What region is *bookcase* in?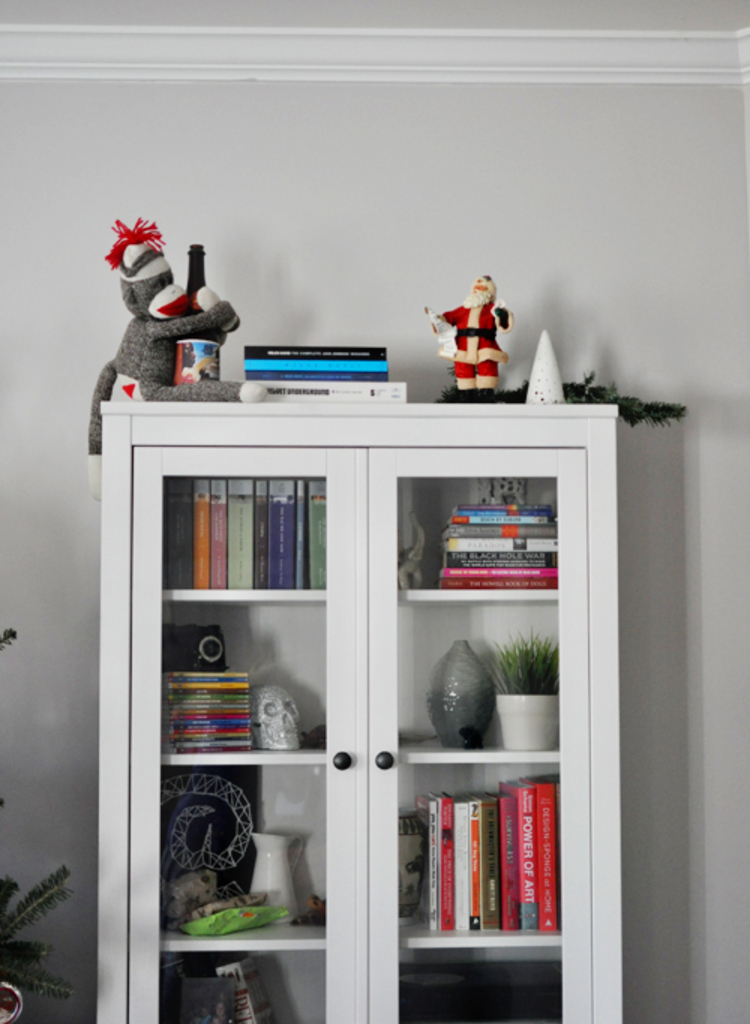
<box>100,396,618,1023</box>.
